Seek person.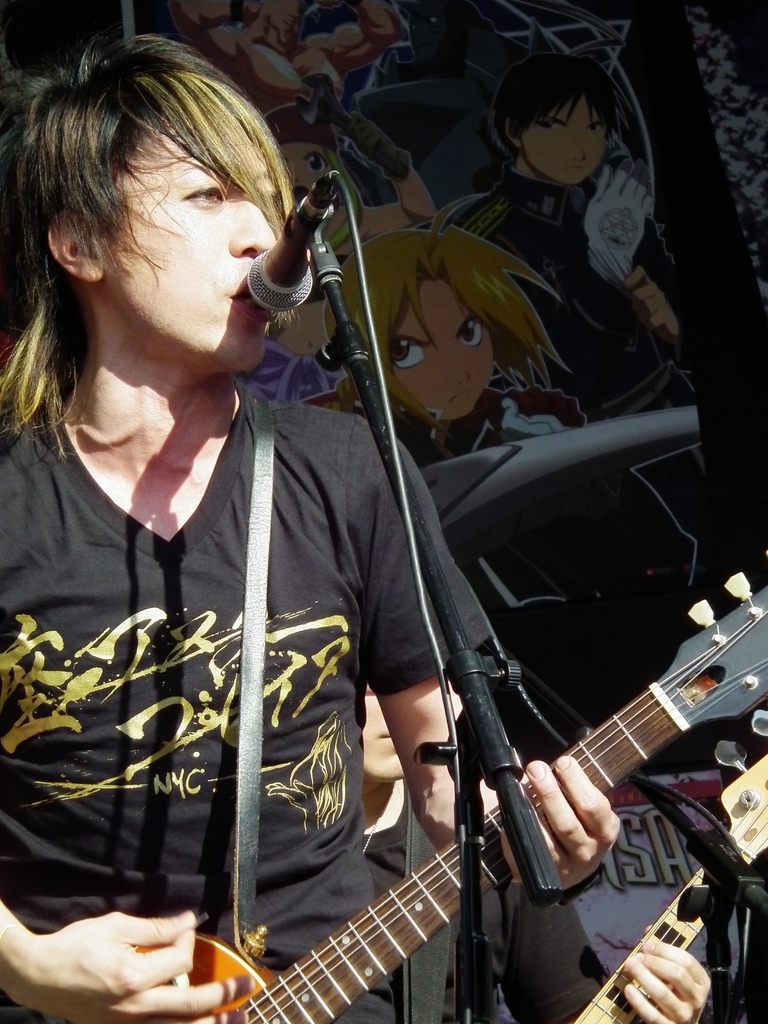
159 0 392 125.
